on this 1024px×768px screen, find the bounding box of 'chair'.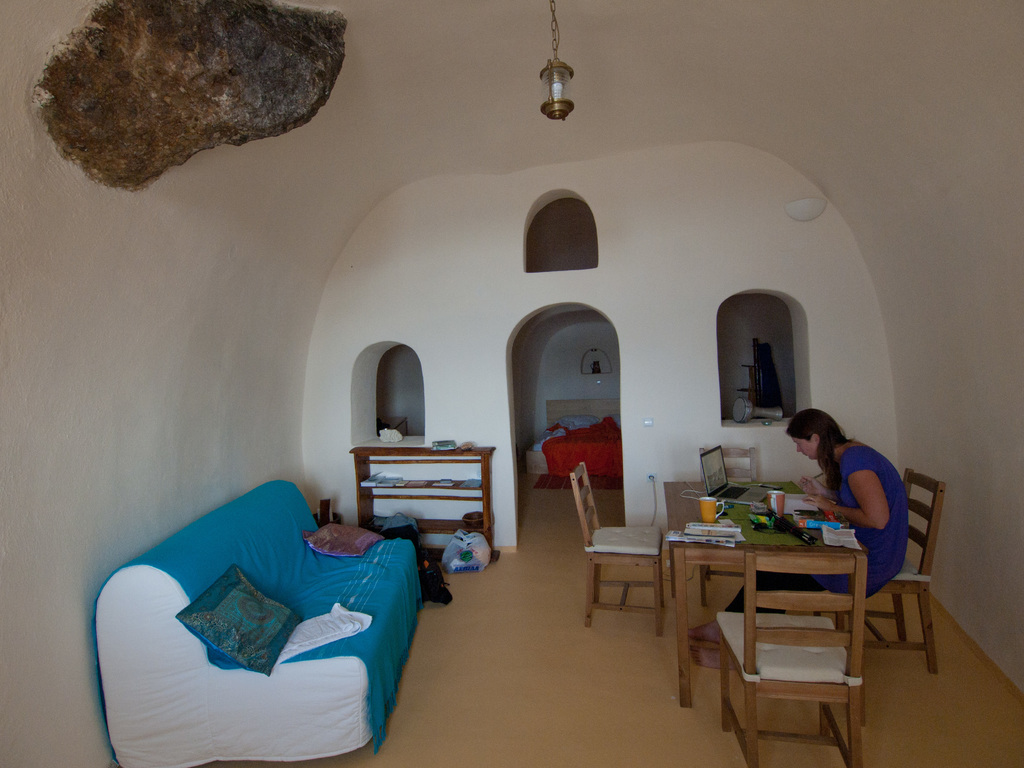
Bounding box: box(829, 456, 945, 671).
